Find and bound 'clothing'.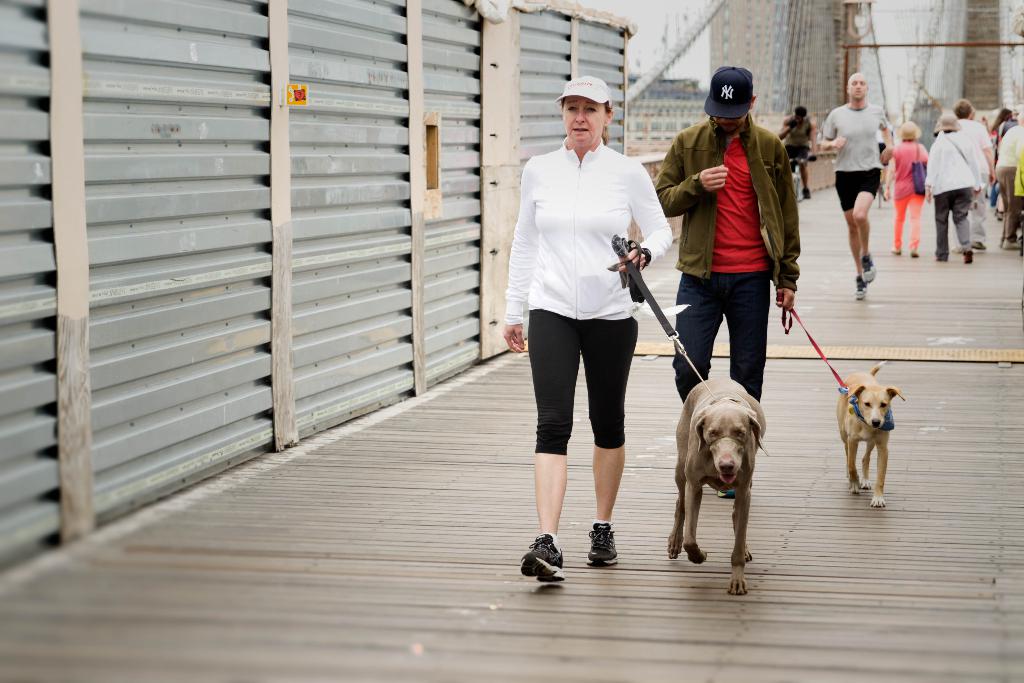
Bound: (786, 126, 806, 170).
